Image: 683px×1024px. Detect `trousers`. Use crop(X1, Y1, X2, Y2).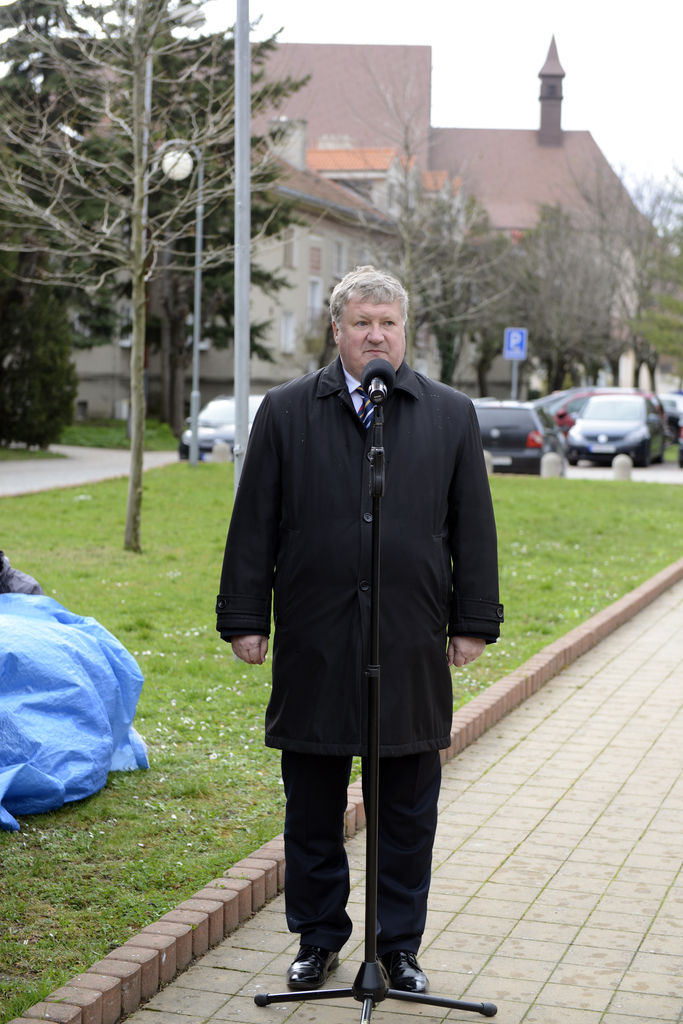
crop(284, 738, 438, 951).
